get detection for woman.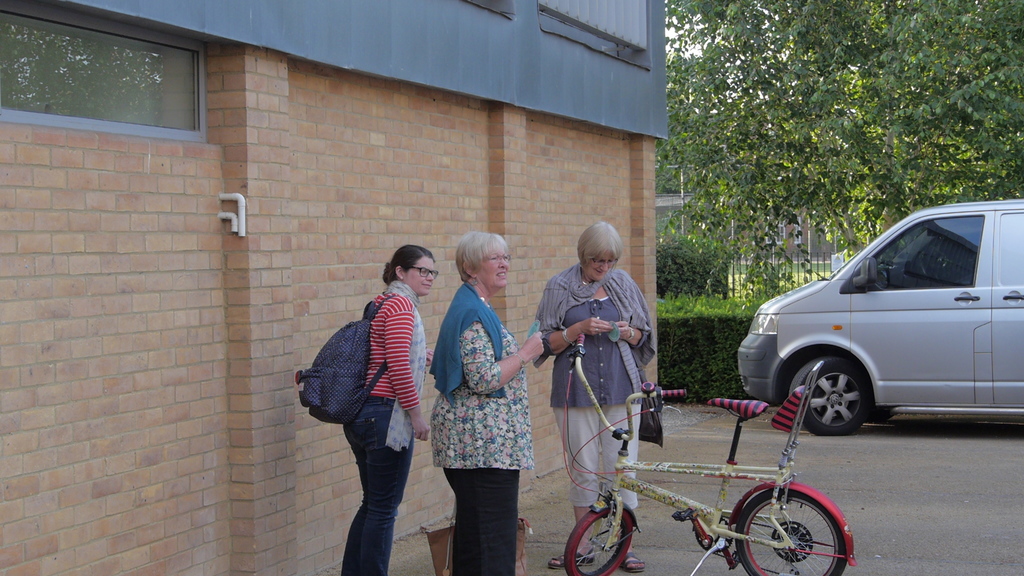
Detection: [x1=530, y1=218, x2=662, y2=570].
